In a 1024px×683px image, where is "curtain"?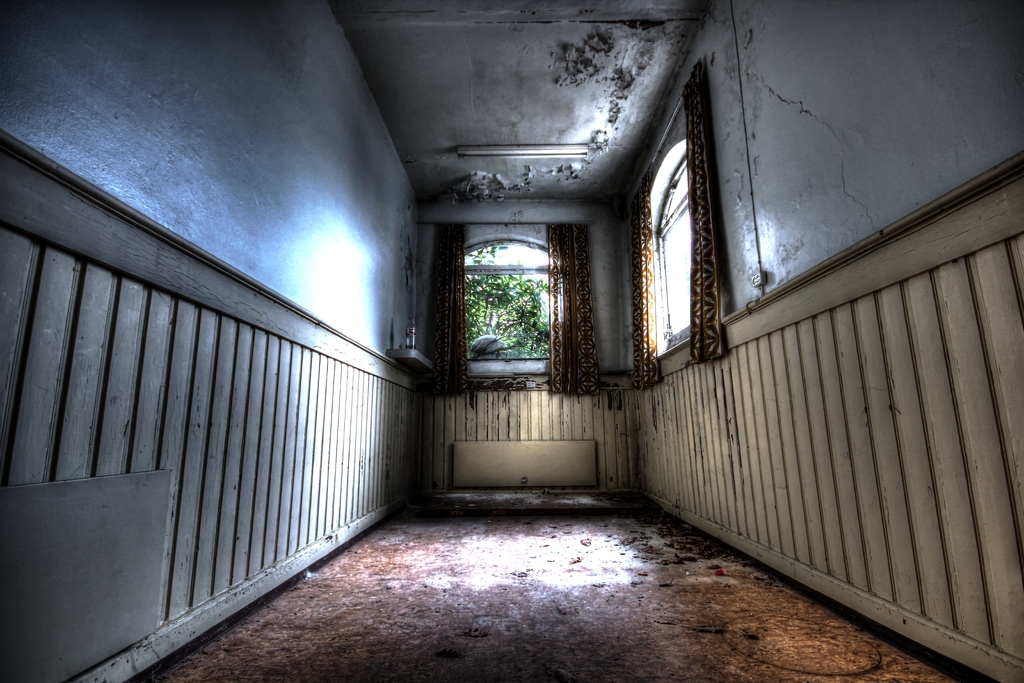
(549, 224, 590, 390).
